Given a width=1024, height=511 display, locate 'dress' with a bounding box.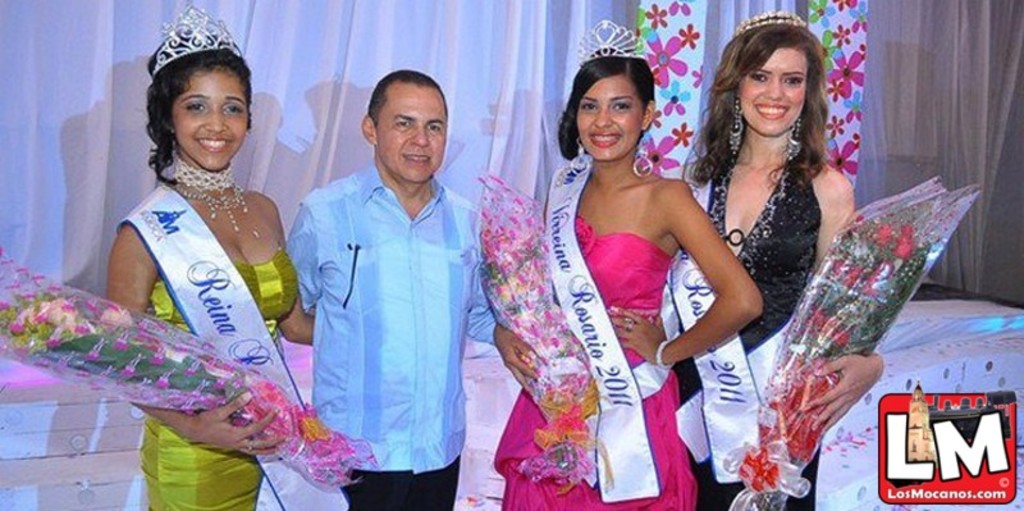
Located: pyautogui.locateOnScreen(666, 150, 826, 510).
